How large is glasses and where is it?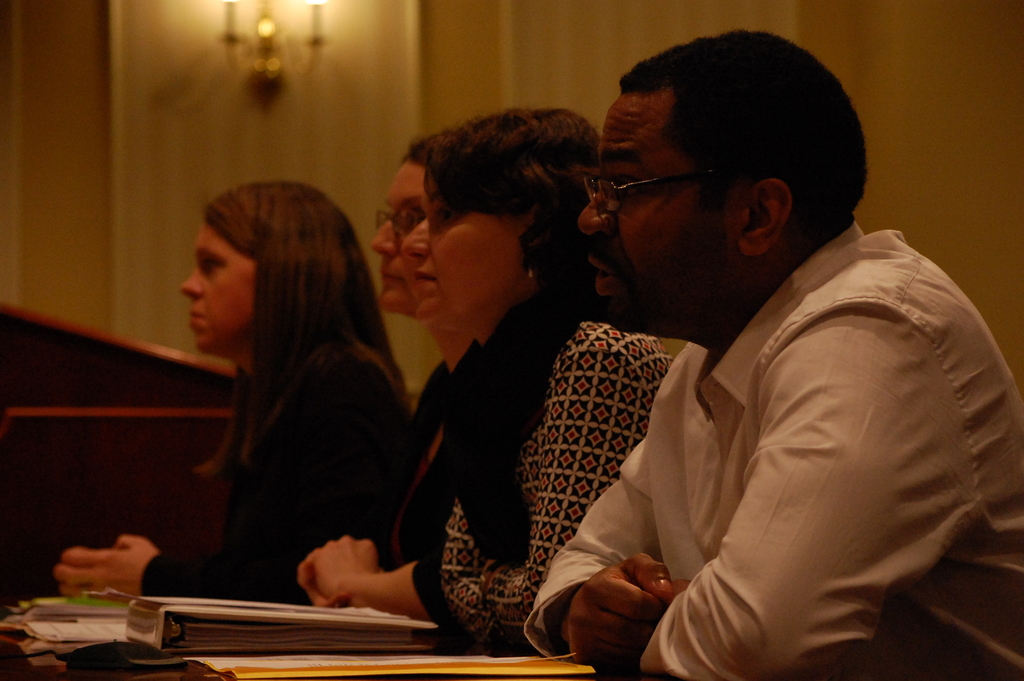
Bounding box: (x1=581, y1=168, x2=723, y2=213).
